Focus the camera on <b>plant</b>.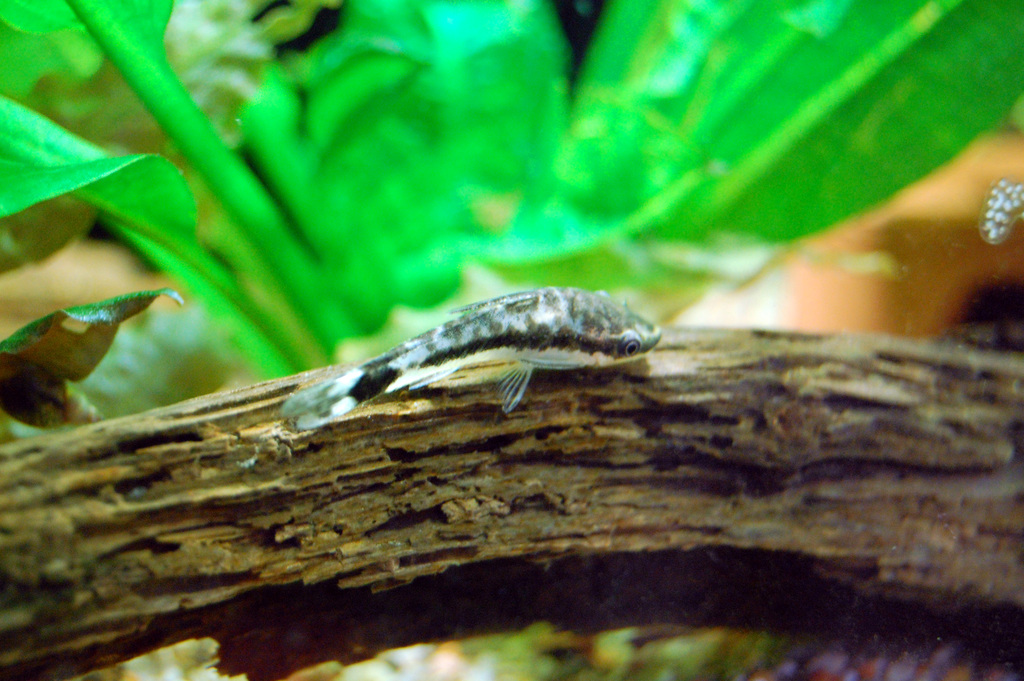
Focus region: <box>0,0,1023,398</box>.
